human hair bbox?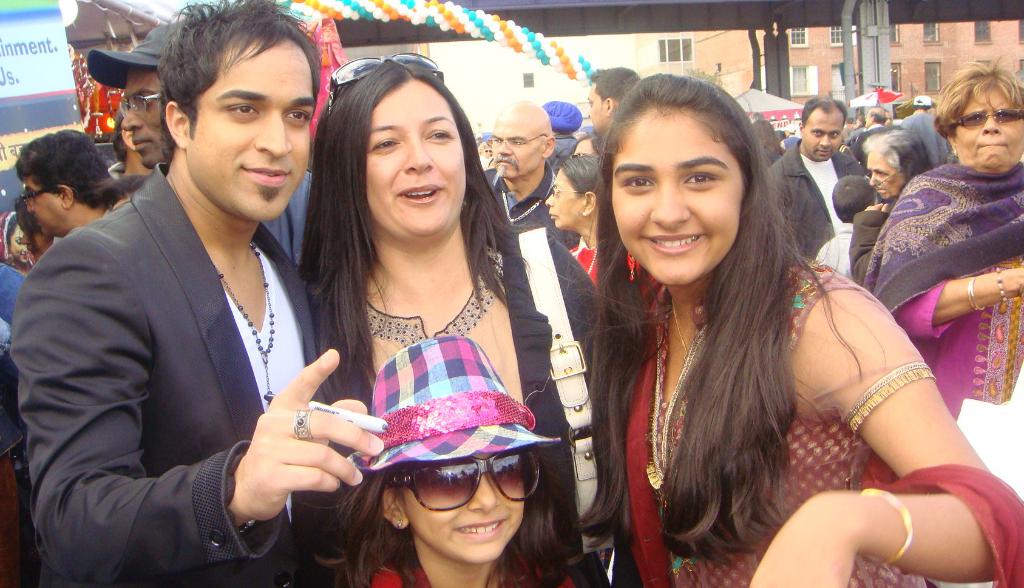
[left=867, top=127, right=934, bottom=185]
